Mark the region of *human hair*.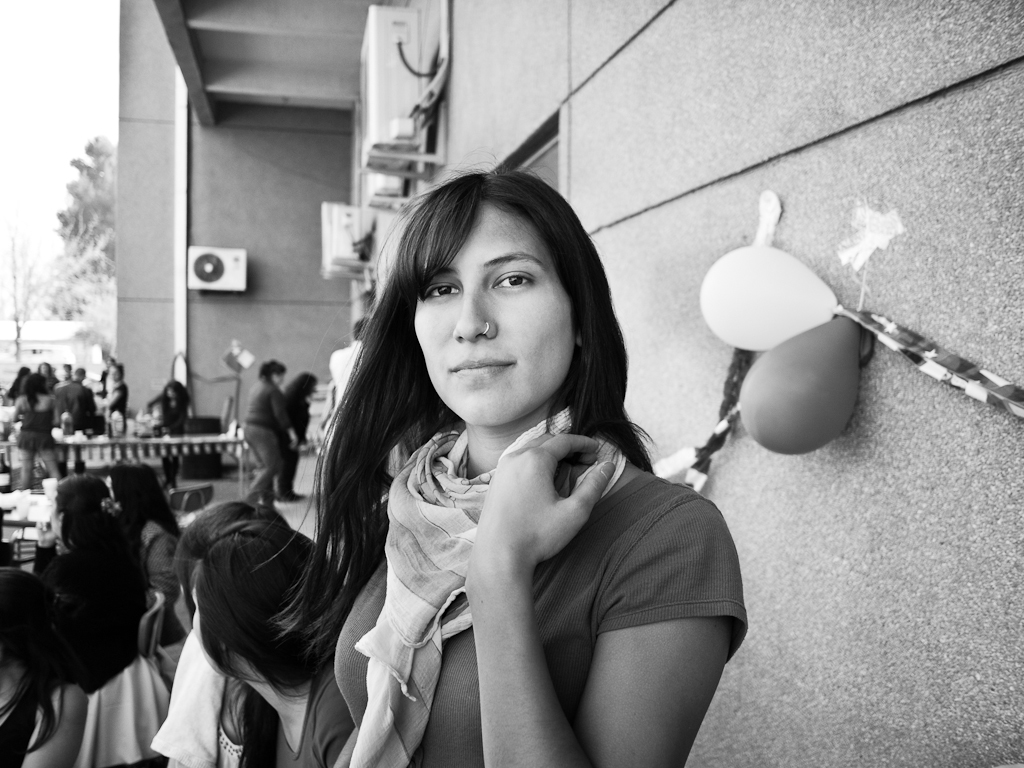
Region: left=58, top=474, right=124, bottom=556.
